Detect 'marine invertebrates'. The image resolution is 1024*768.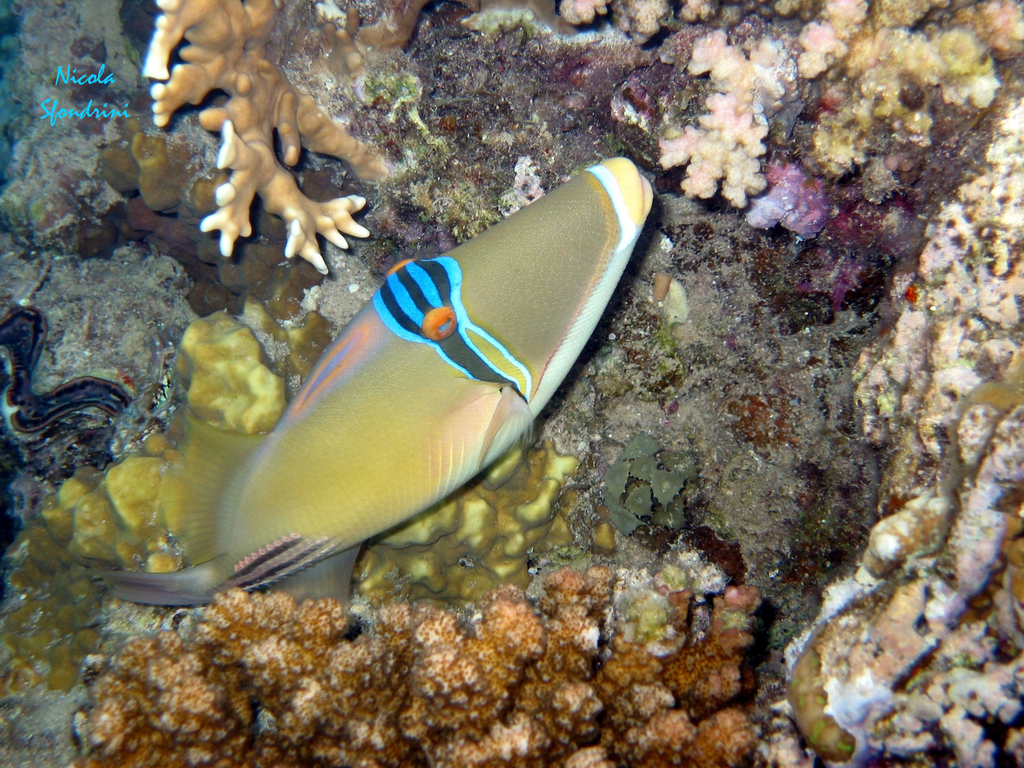
654, 17, 859, 202.
